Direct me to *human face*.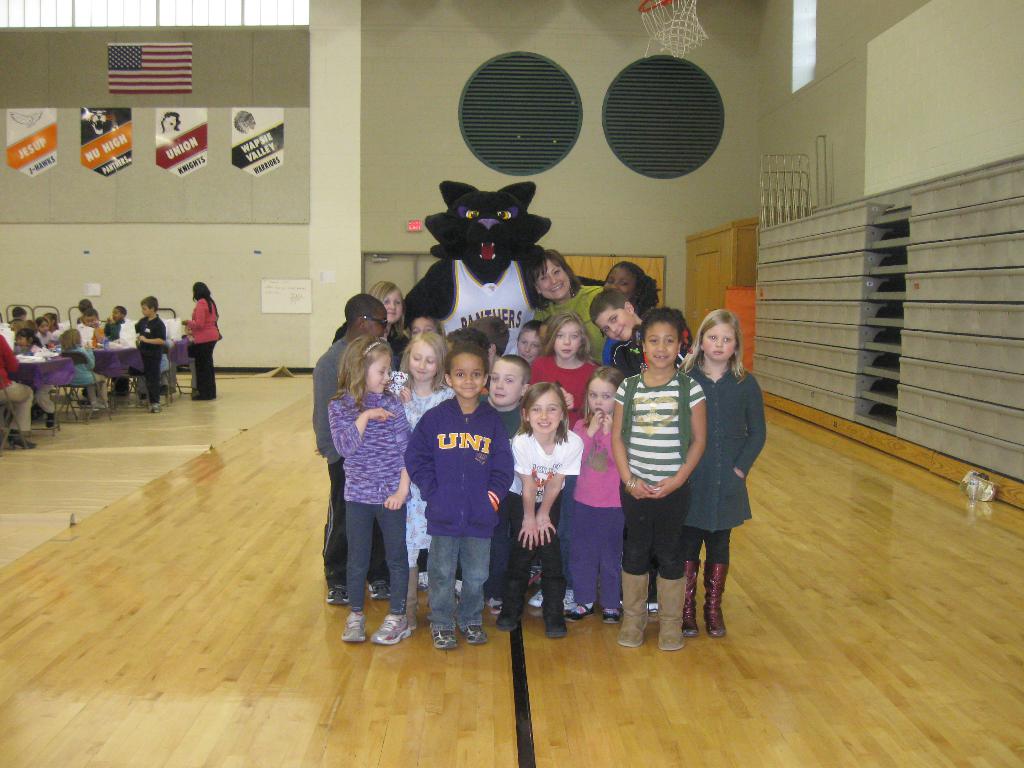
Direction: crop(704, 321, 734, 360).
